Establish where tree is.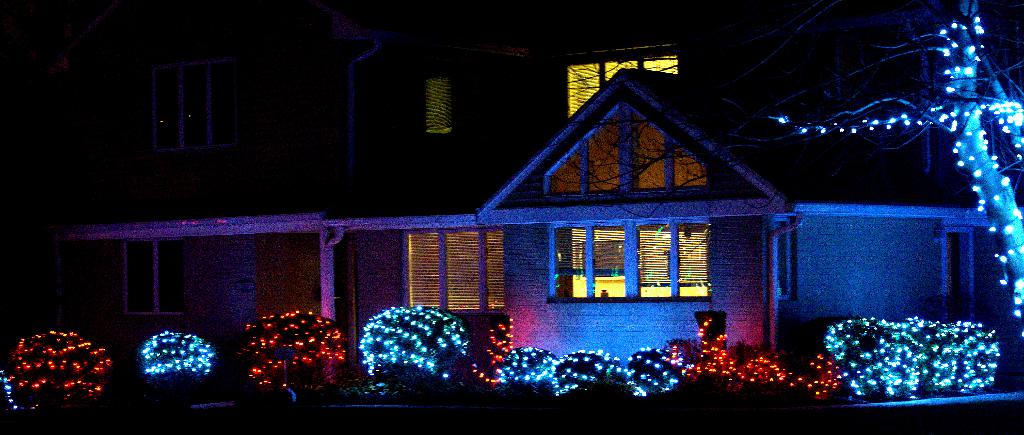
Established at 531,348,618,400.
